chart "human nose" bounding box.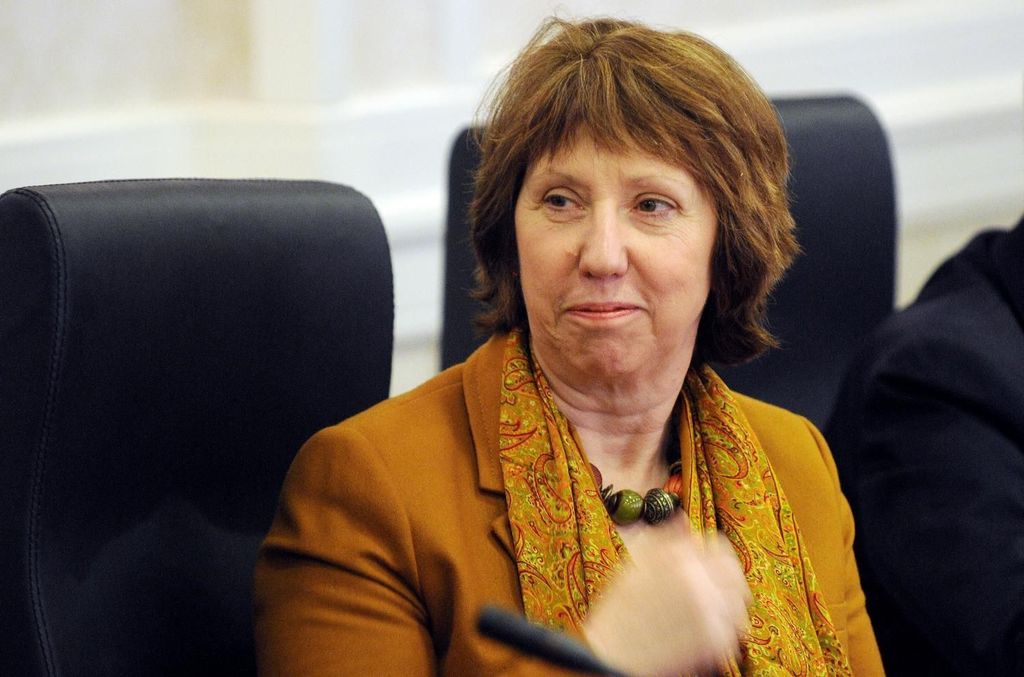
Charted: region(575, 198, 625, 275).
